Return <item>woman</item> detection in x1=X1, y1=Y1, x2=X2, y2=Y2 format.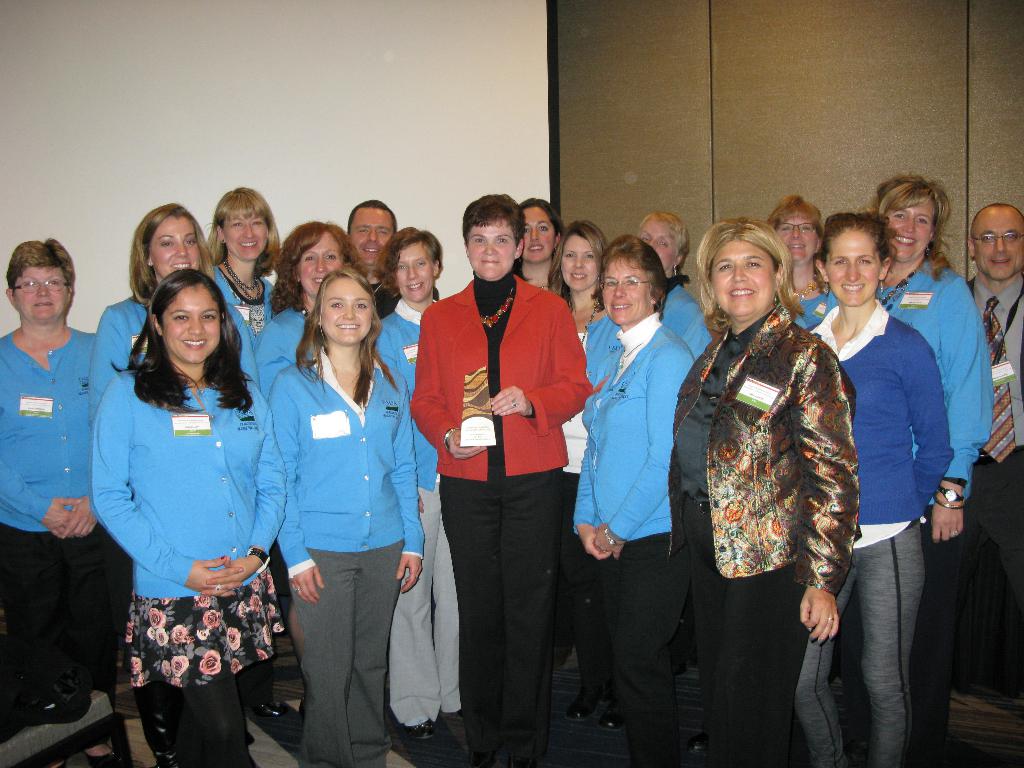
x1=369, y1=225, x2=461, y2=734.
